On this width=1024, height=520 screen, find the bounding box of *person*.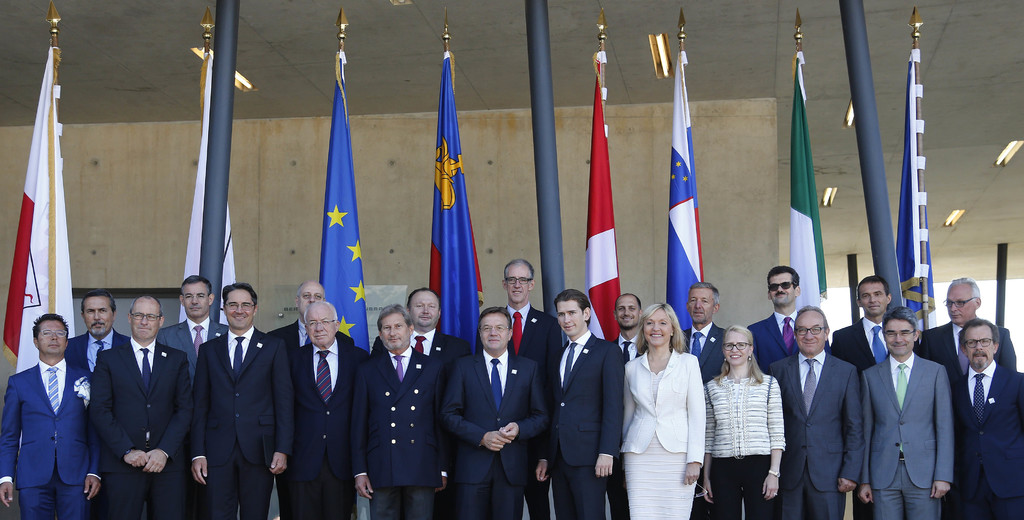
Bounding box: select_region(868, 308, 954, 519).
